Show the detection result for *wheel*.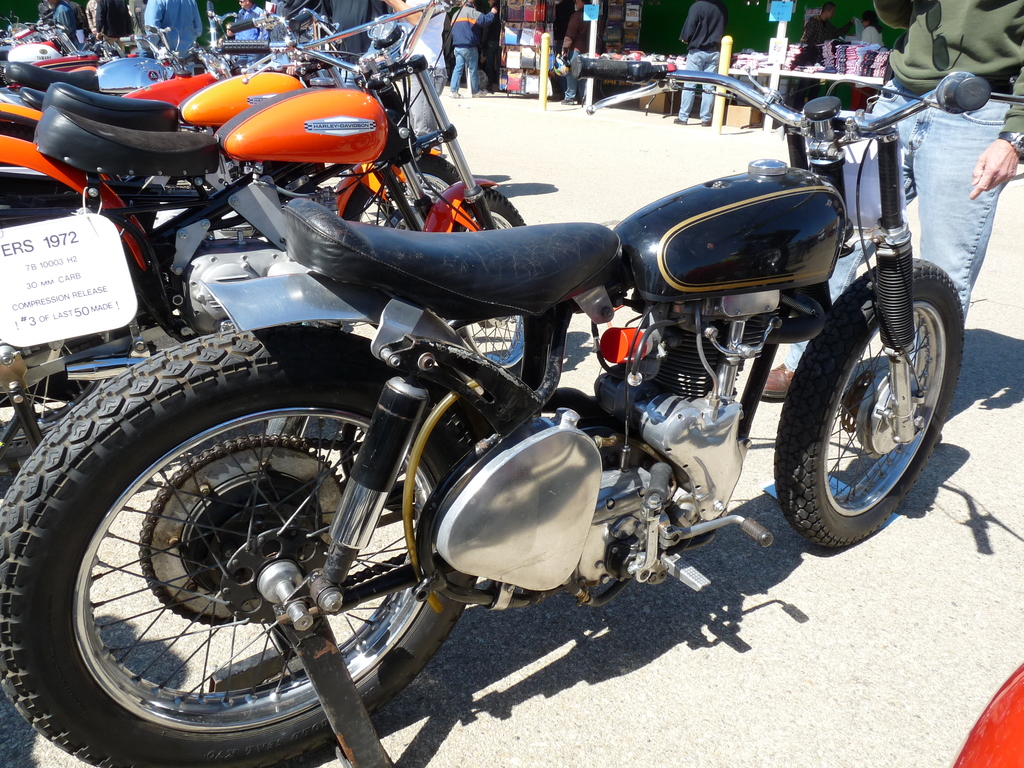
bbox(780, 264, 953, 536).
